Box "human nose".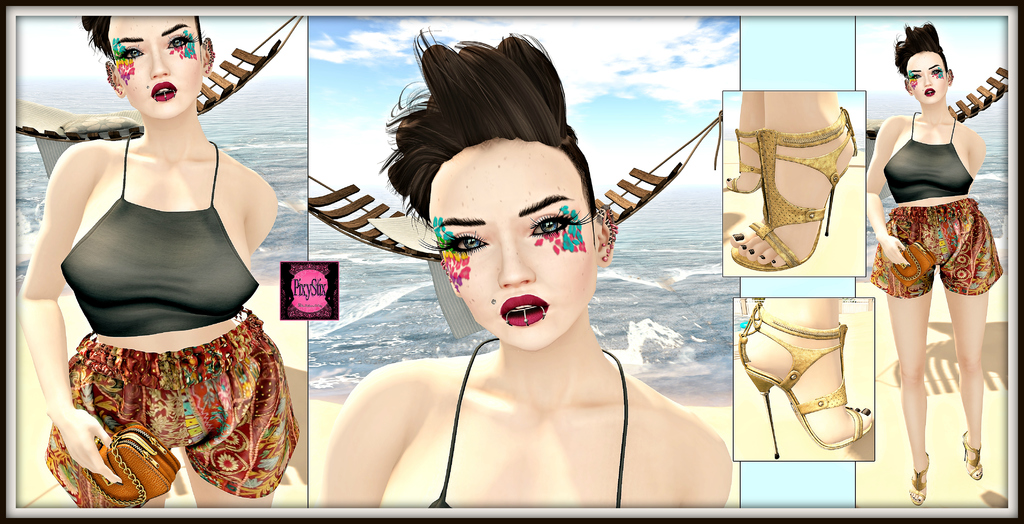
pyautogui.locateOnScreen(147, 44, 170, 81).
